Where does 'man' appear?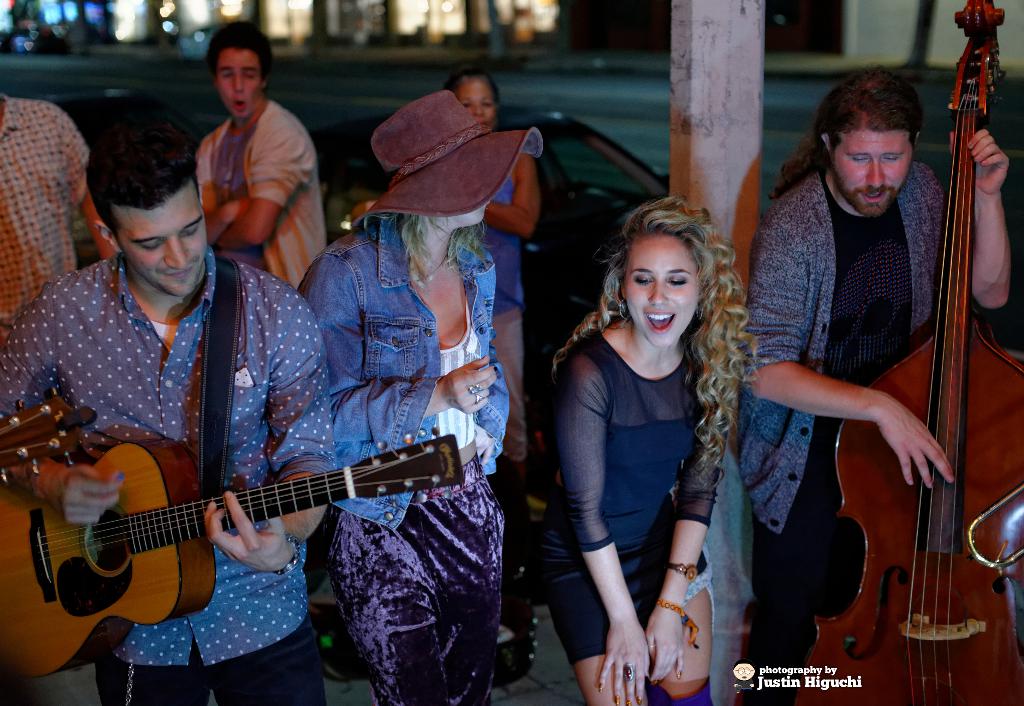
Appears at 173,37,326,305.
